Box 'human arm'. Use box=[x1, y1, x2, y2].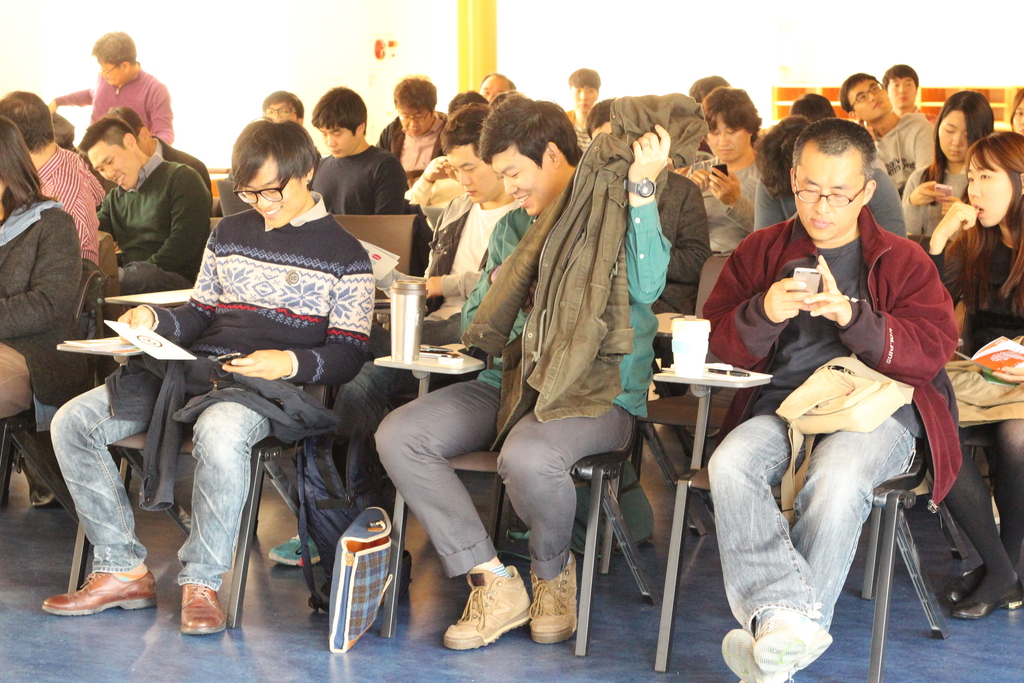
box=[224, 249, 374, 390].
